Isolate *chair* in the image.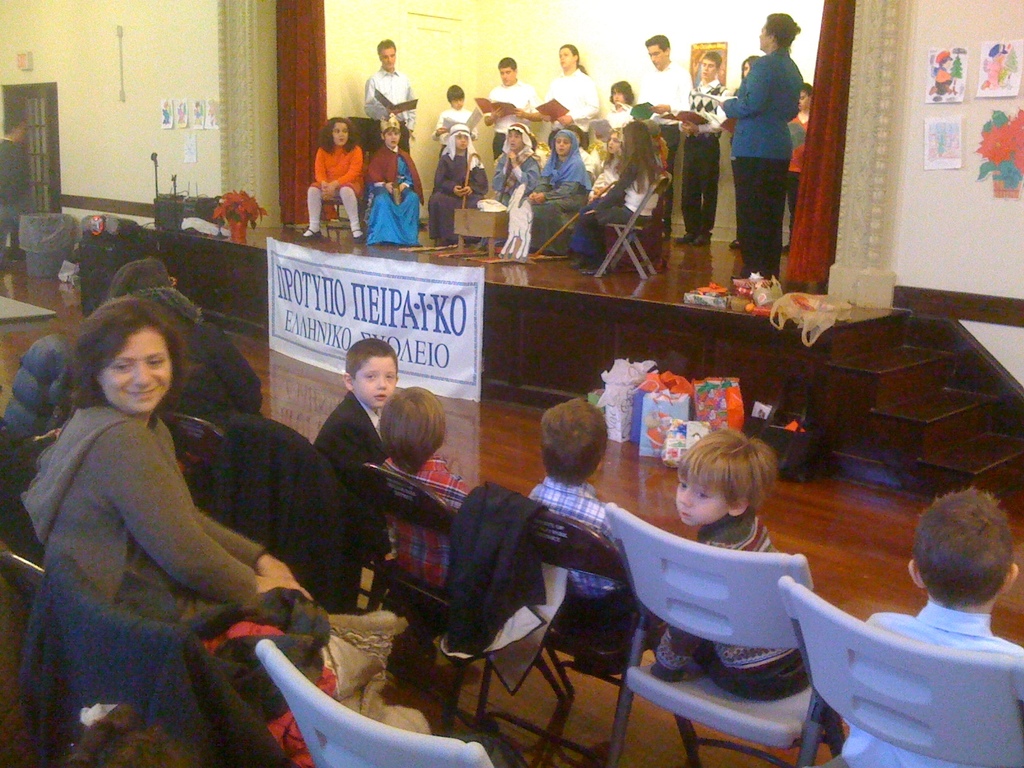
Isolated region: bbox(480, 488, 623, 767).
